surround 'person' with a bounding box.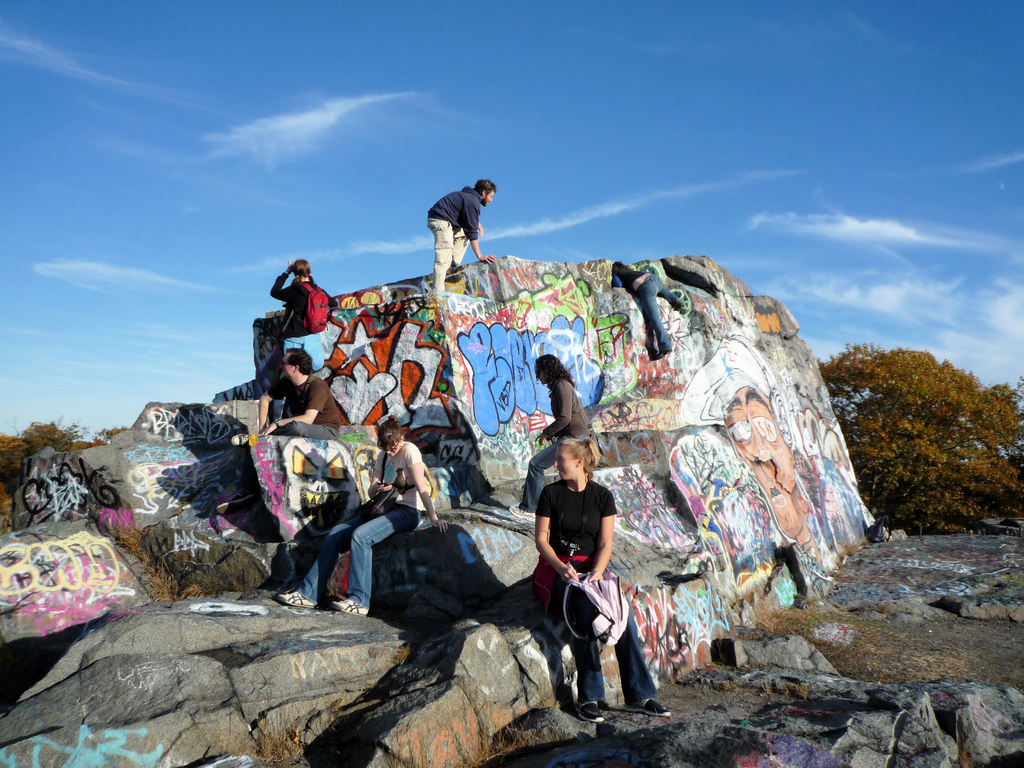
(left=423, top=175, right=495, bottom=300).
